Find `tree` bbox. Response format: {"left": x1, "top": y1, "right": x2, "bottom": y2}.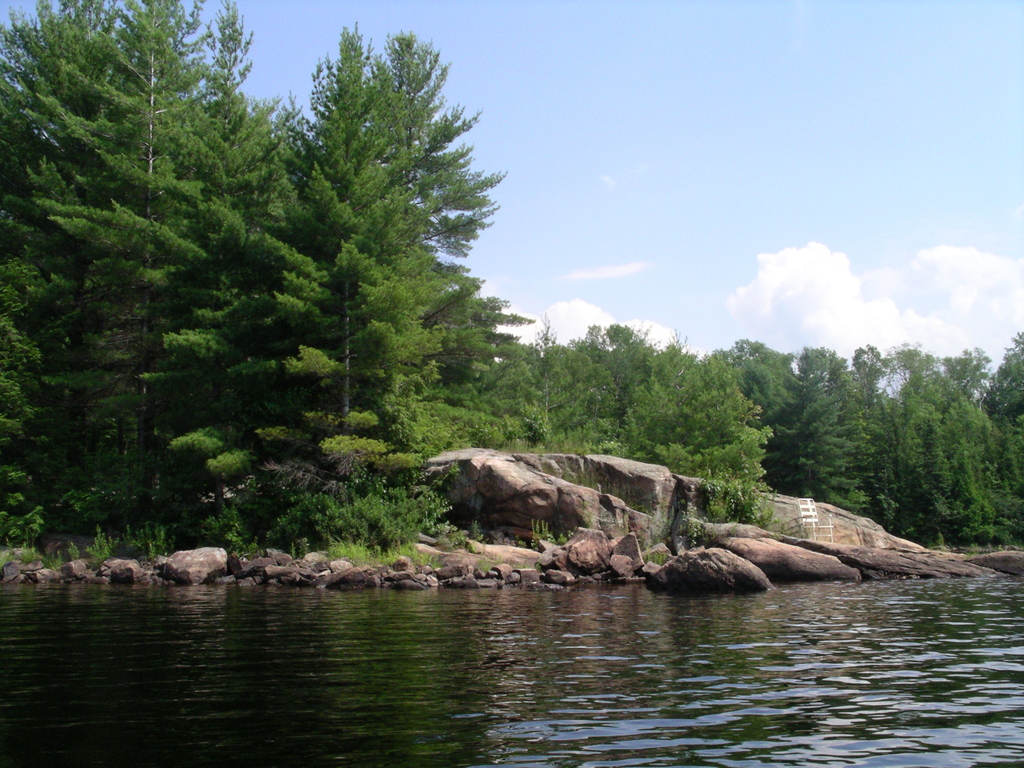
{"left": 487, "top": 335, "right": 619, "bottom": 457}.
